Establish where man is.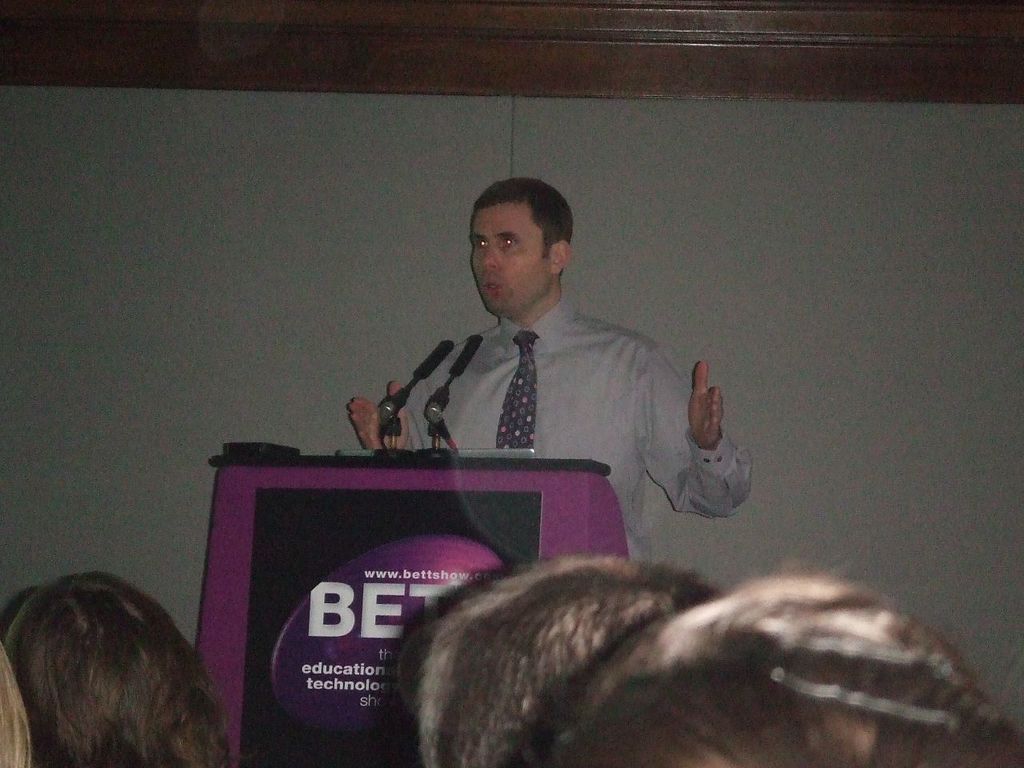
Established at 347,190,742,555.
